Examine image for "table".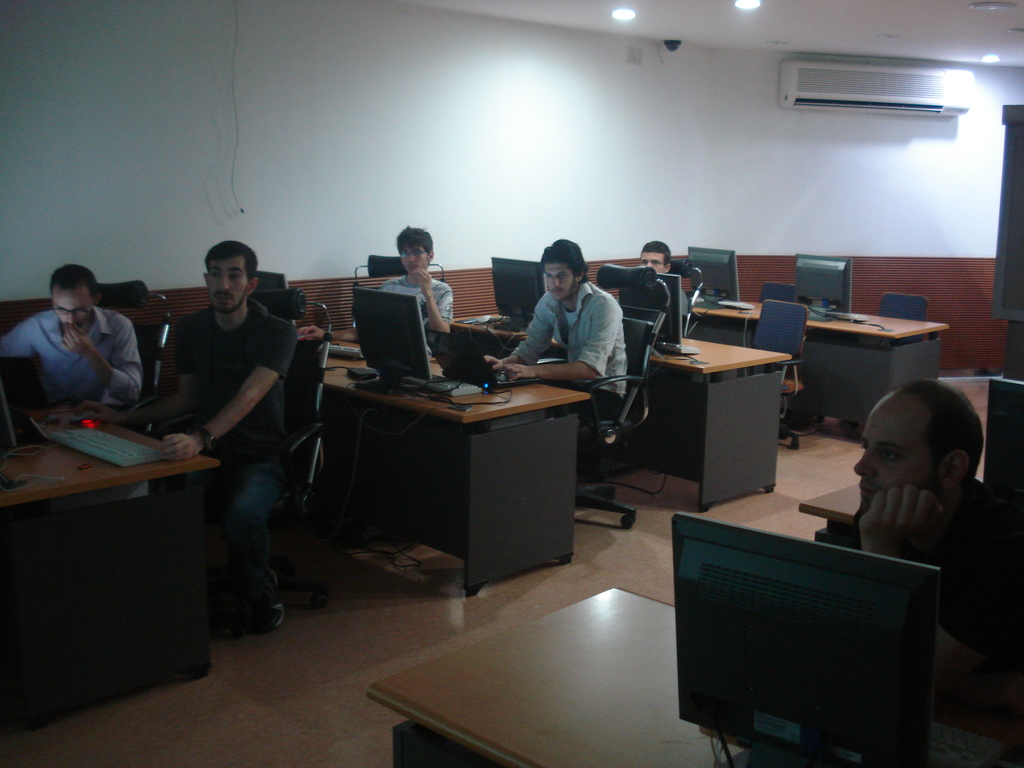
Examination result: <box>641,332,793,511</box>.
